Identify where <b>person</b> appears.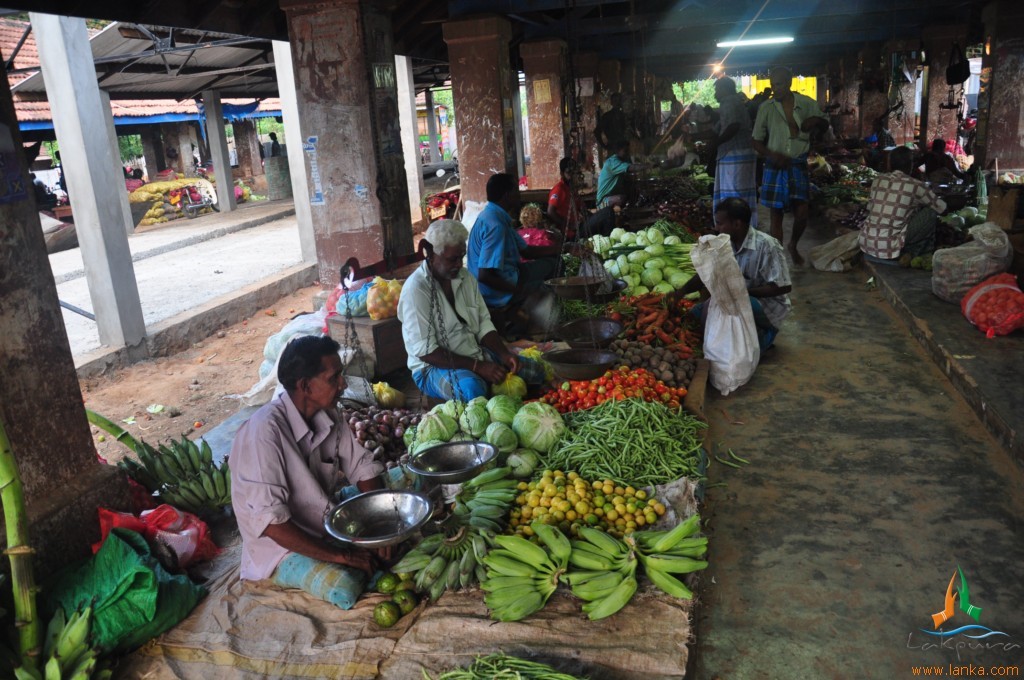
Appears at (235,333,376,581).
